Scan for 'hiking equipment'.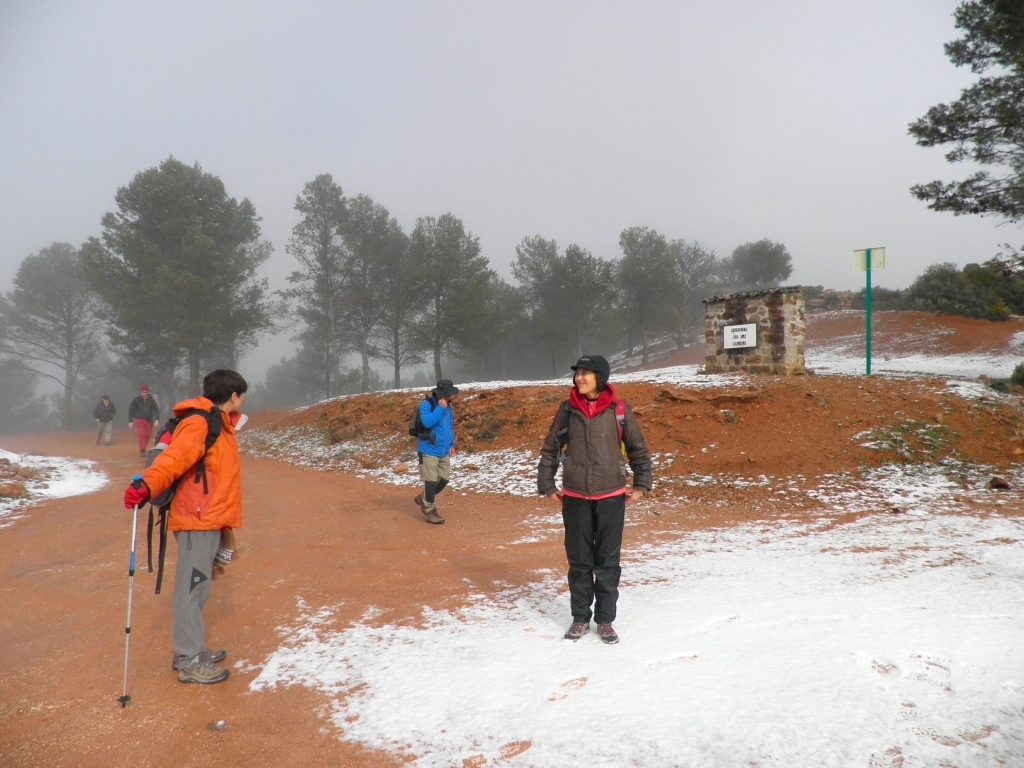
Scan result: [x1=557, y1=394, x2=626, y2=463].
